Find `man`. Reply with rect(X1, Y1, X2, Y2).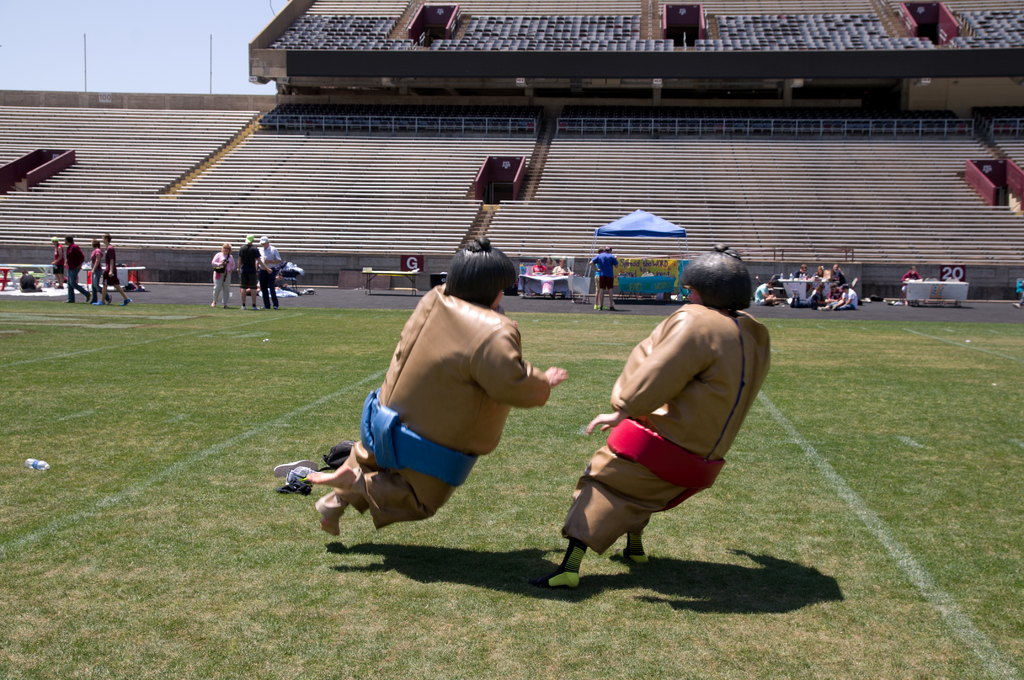
rect(285, 232, 567, 537).
